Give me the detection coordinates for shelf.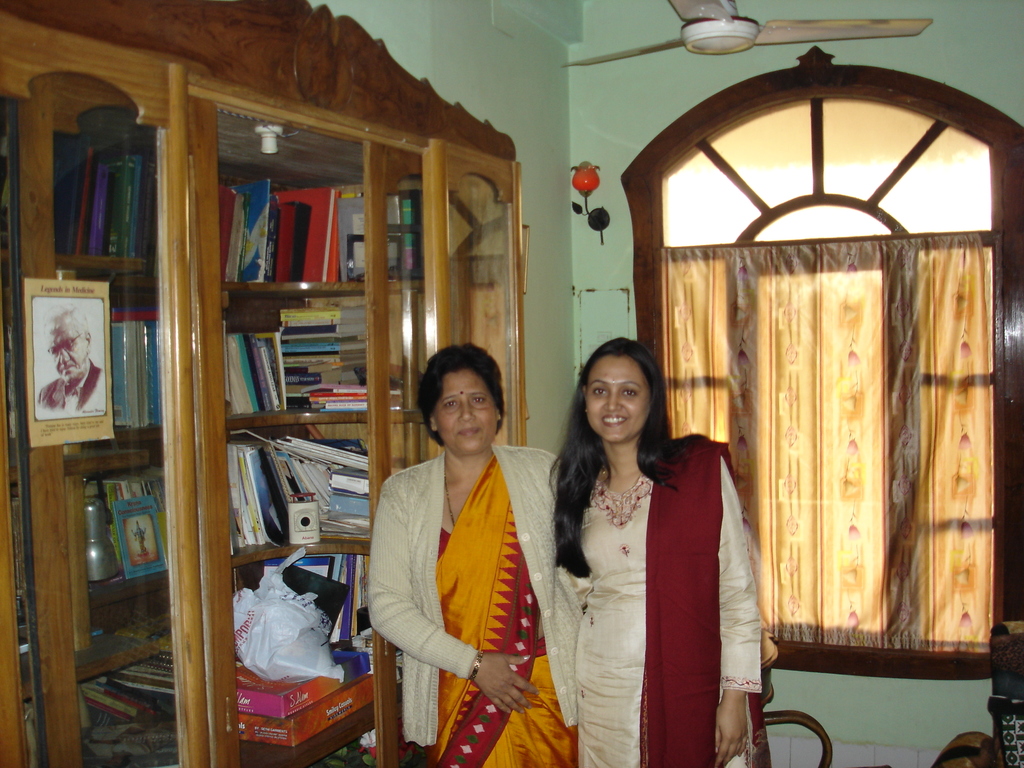
[left=223, top=541, right=387, bottom=767].
